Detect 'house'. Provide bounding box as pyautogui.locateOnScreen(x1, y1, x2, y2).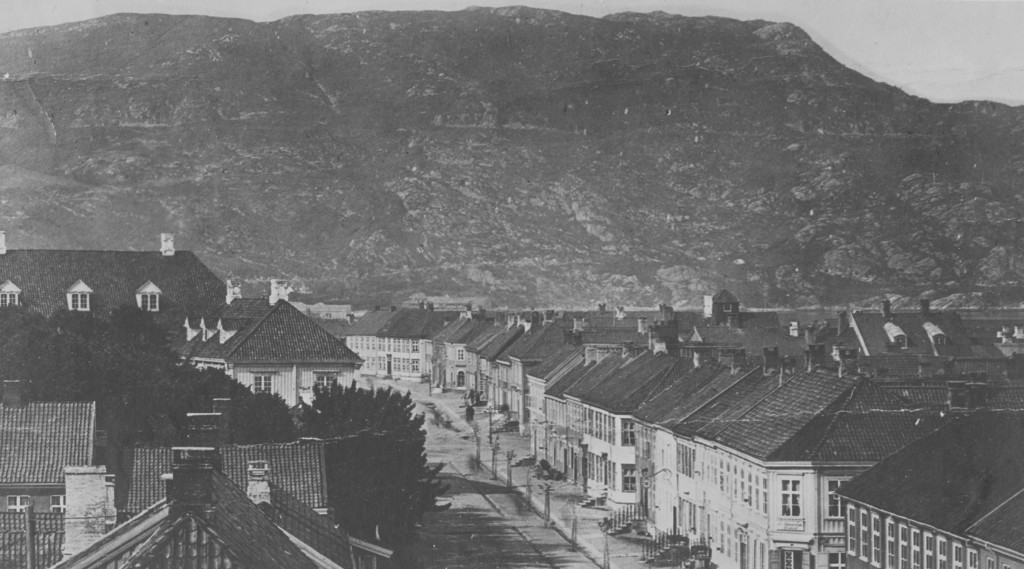
pyautogui.locateOnScreen(1, 227, 225, 364).
